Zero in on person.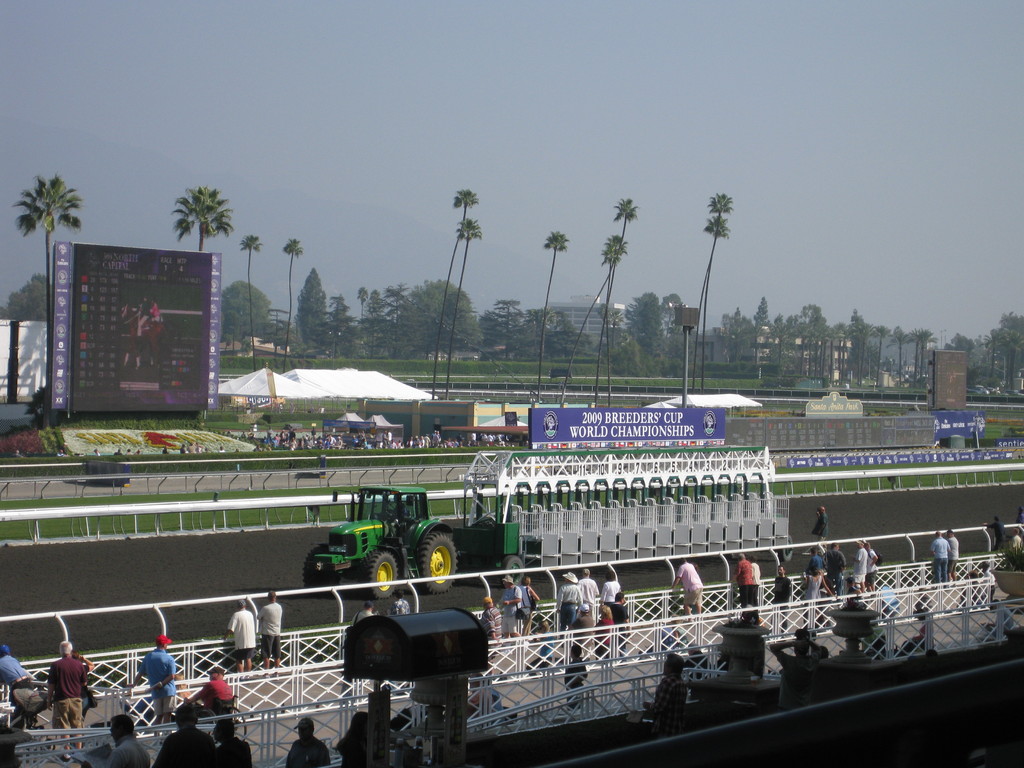
Zeroed in: pyautogui.locateOnScreen(808, 545, 826, 577).
